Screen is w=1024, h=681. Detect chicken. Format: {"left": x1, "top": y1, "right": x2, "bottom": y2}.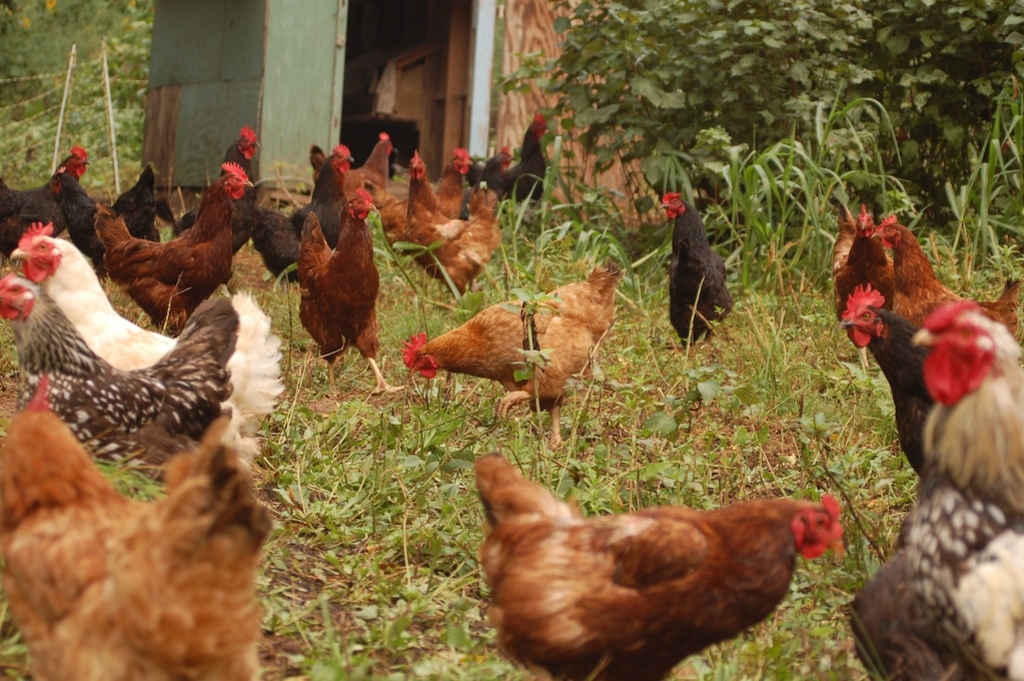
{"left": 237, "top": 140, "right": 353, "bottom": 286}.
